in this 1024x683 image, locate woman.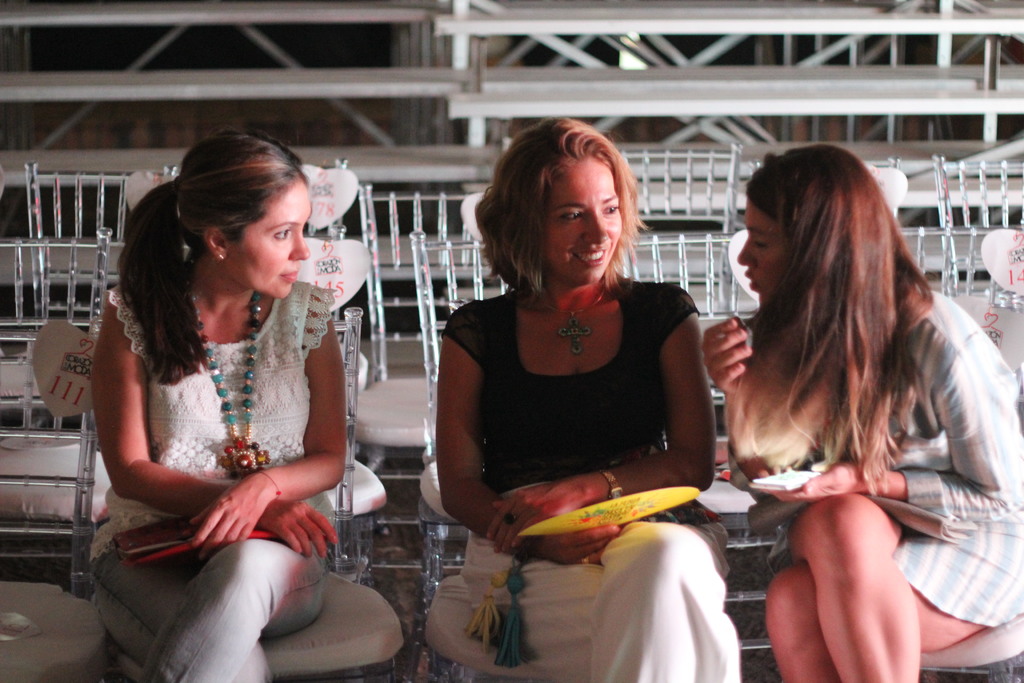
Bounding box: Rect(93, 128, 408, 682).
